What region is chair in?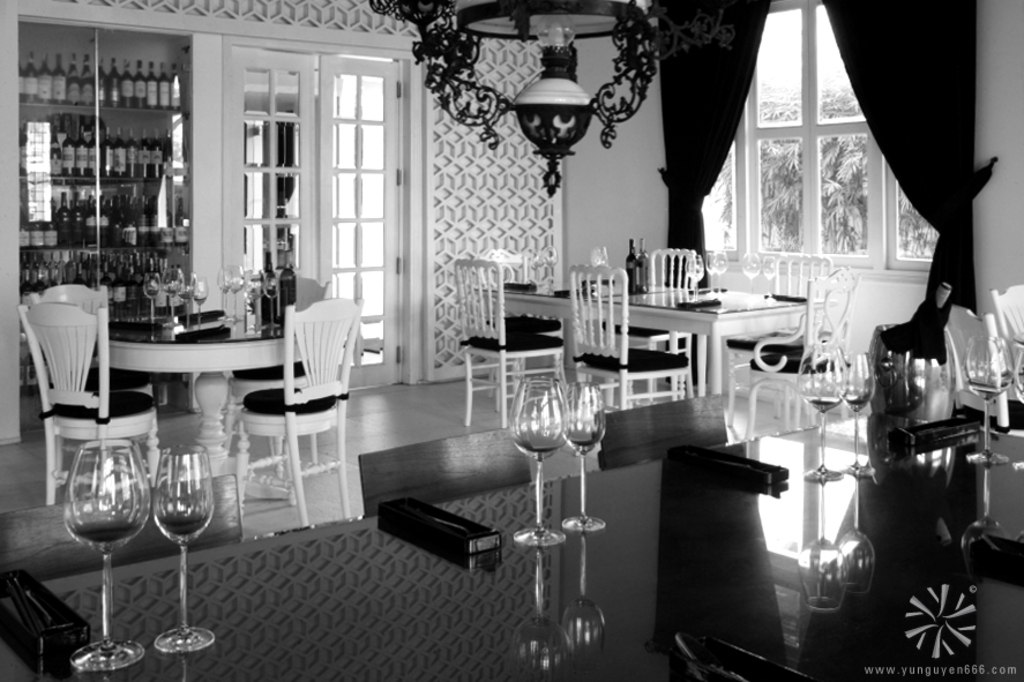
l=223, t=272, r=334, b=466.
